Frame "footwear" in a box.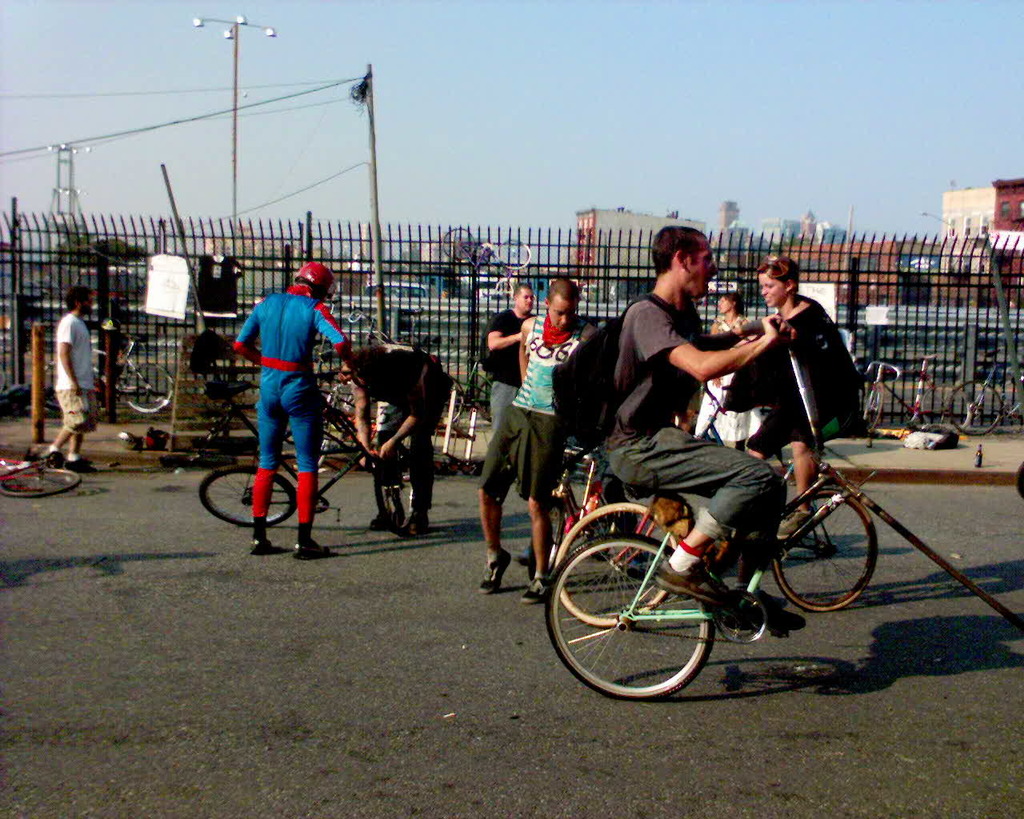
{"left": 773, "top": 505, "right": 814, "bottom": 537}.
